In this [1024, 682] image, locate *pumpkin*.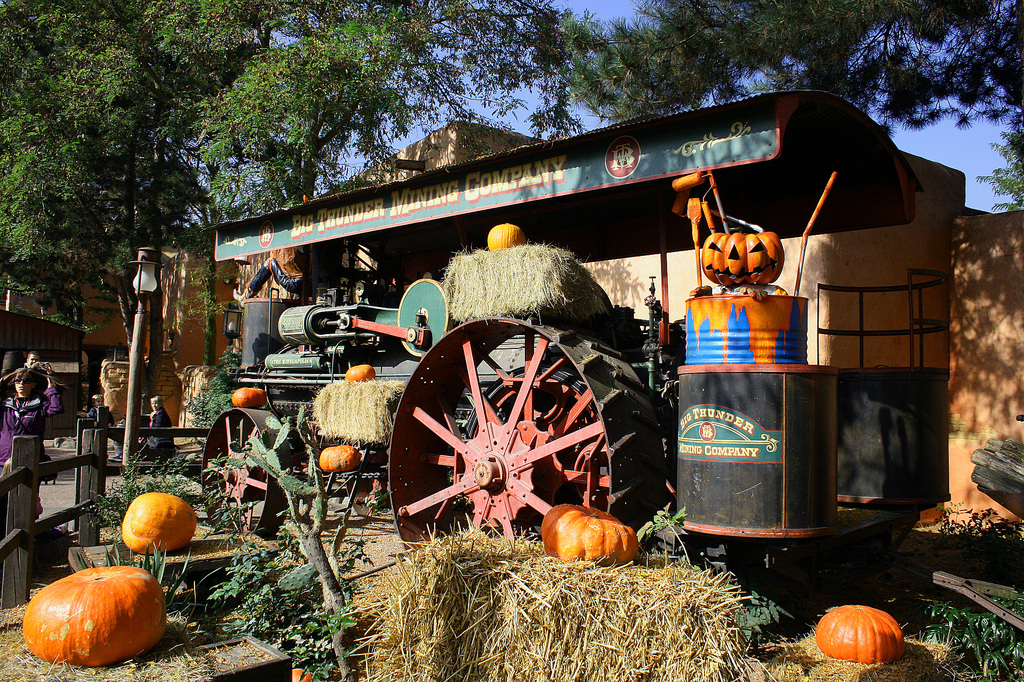
Bounding box: Rect(230, 385, 273, 411).
